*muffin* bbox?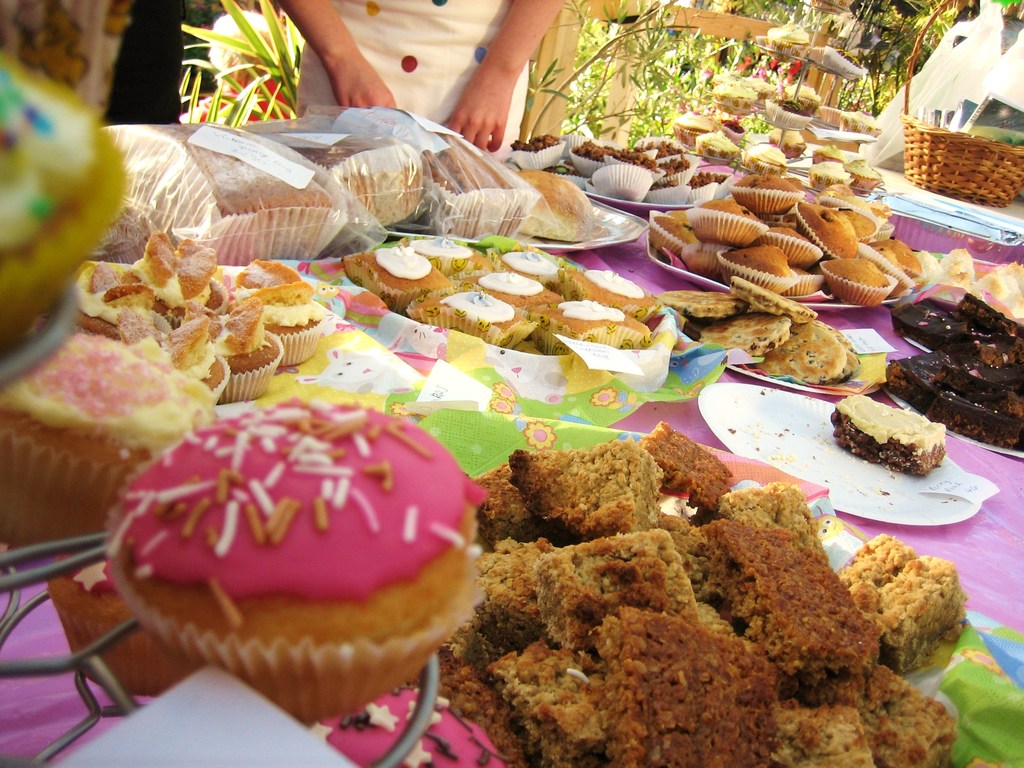
box=[818, 106, 883, 135]
